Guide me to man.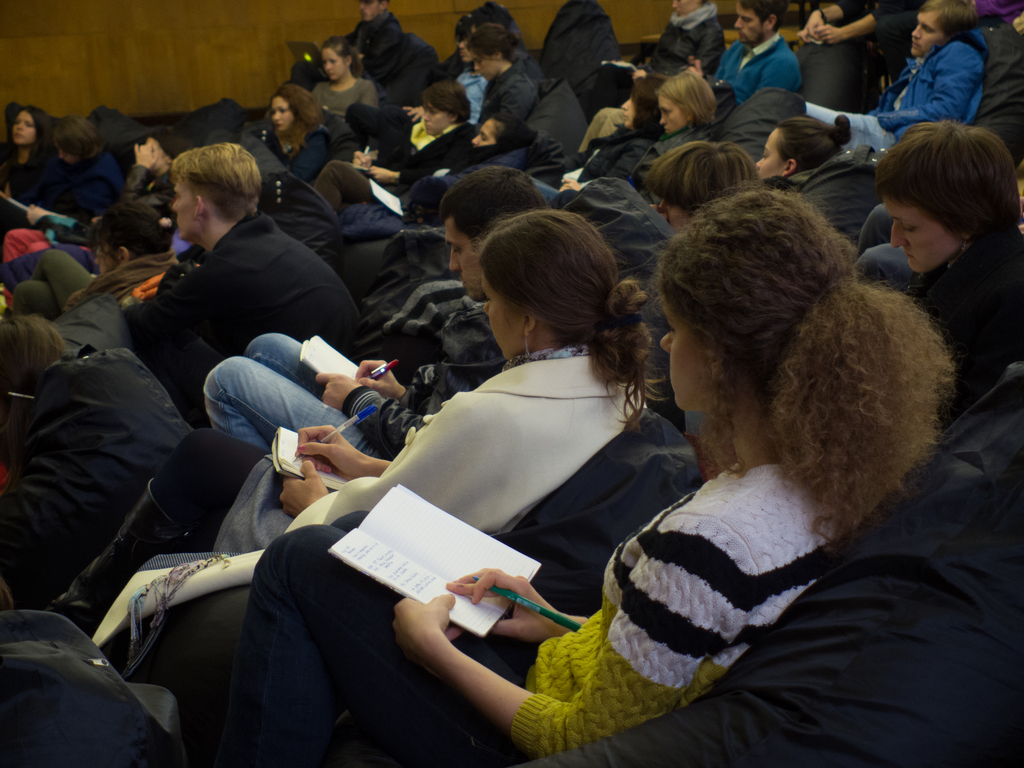
Guidance: {"left": 205, "top": 164, "right": 535, "bottom": 452}.
